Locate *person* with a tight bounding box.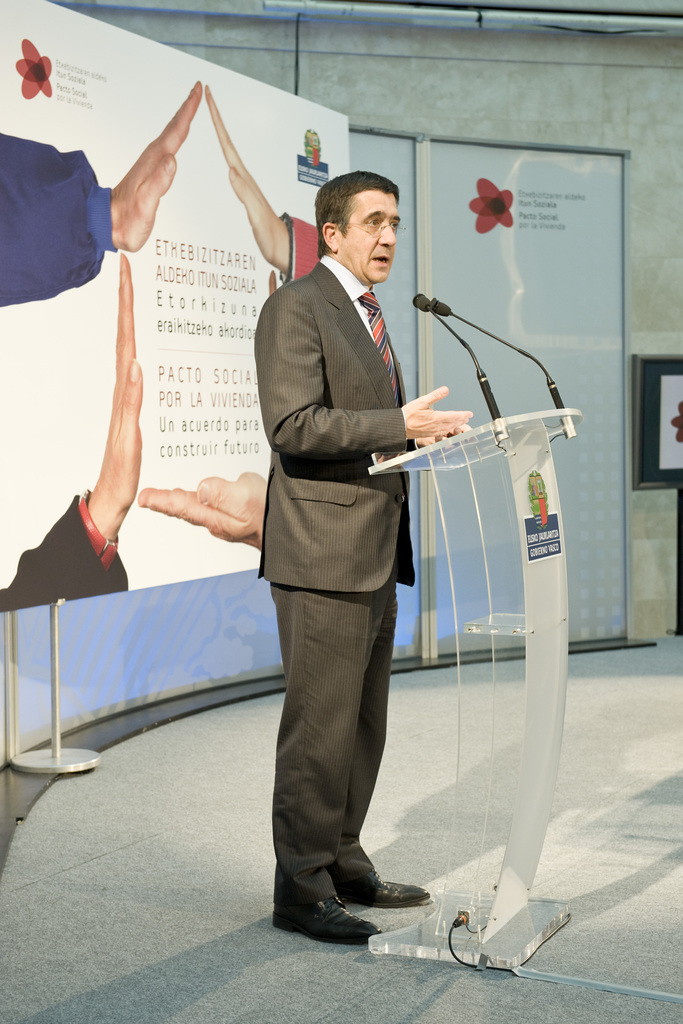
BBox(196, 106, 463, 956).
